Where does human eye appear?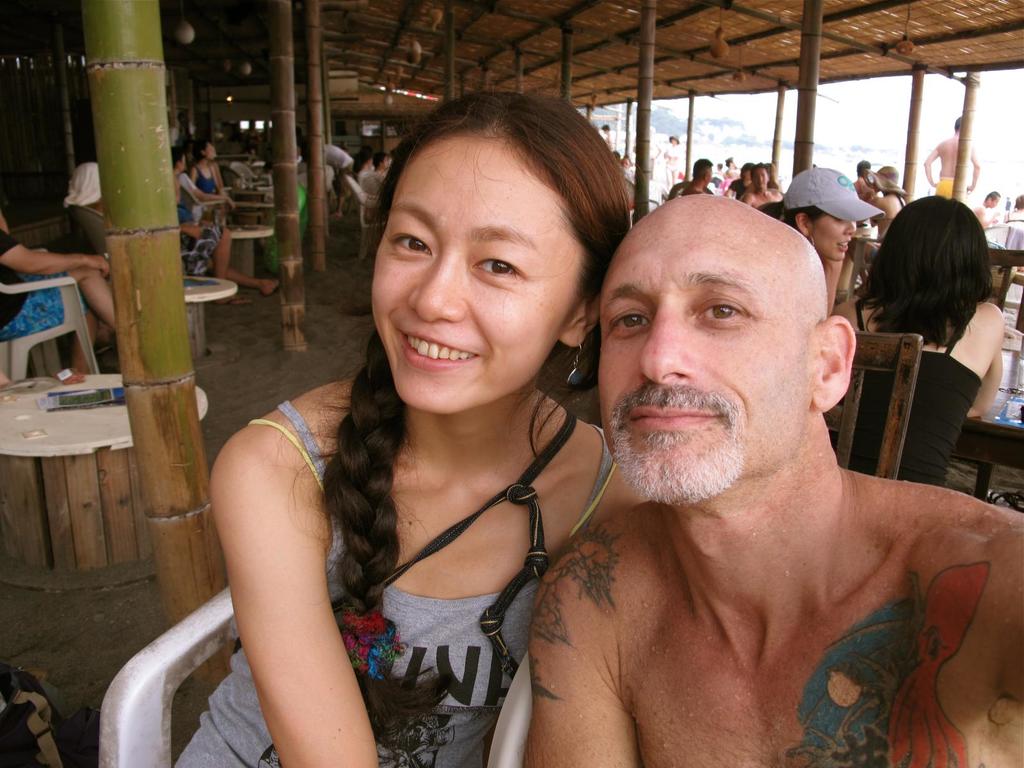
Appears at <box>387,226,440,260</box>.
